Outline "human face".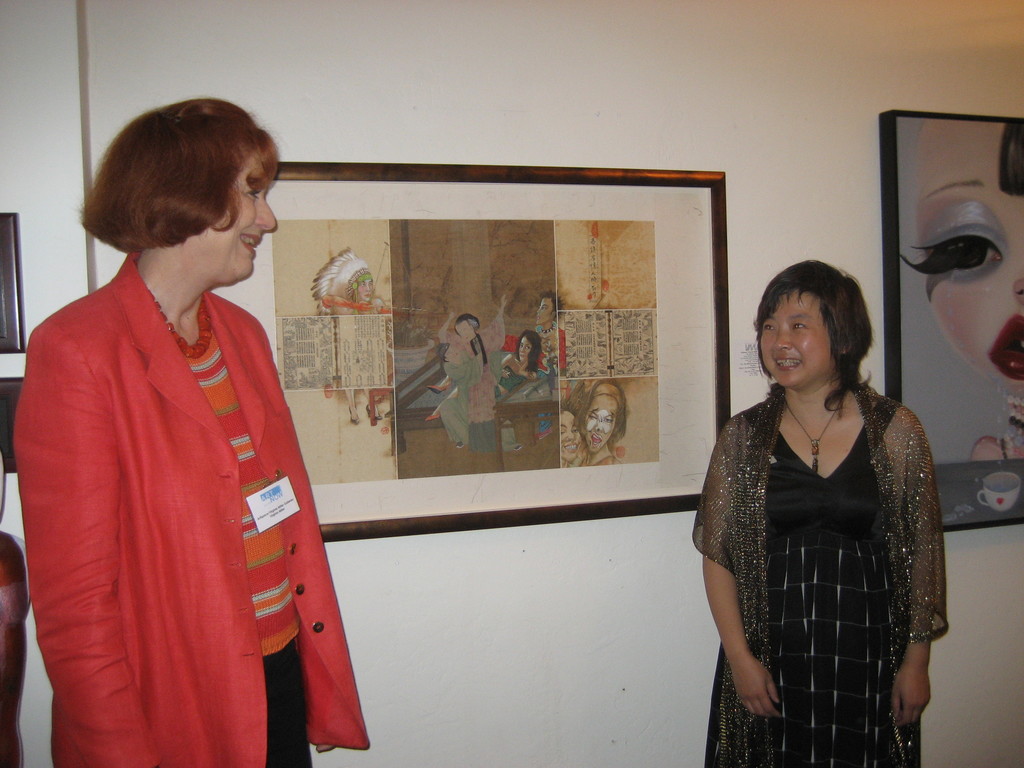
Outline: bbox=(209, 164, 273, 284).
